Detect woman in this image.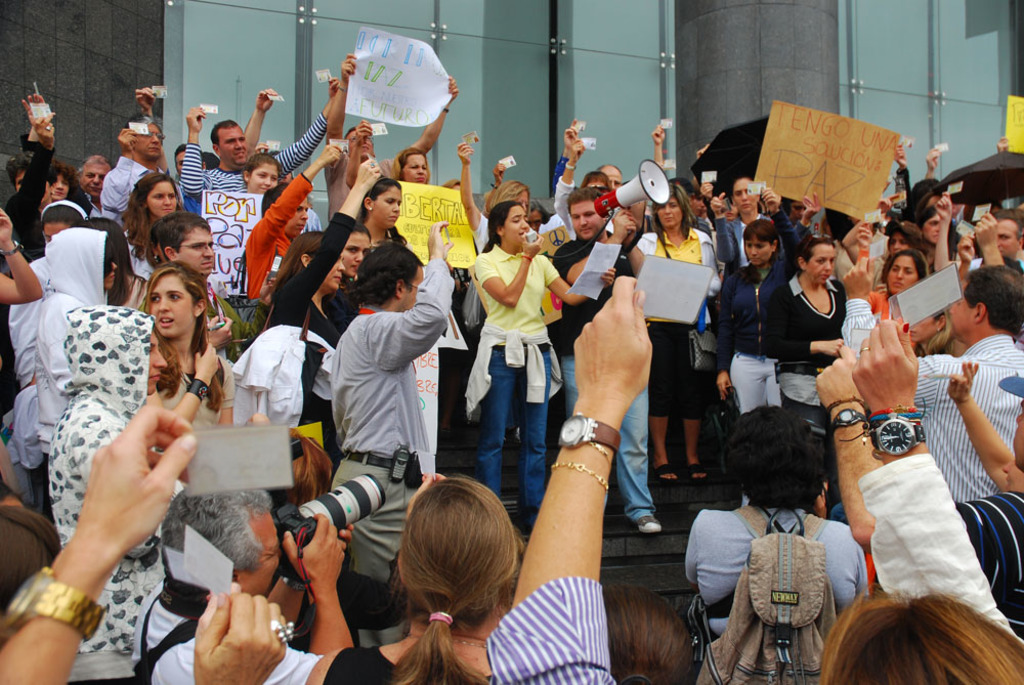
Detection: bbox=[242, 149, 284, 197].
